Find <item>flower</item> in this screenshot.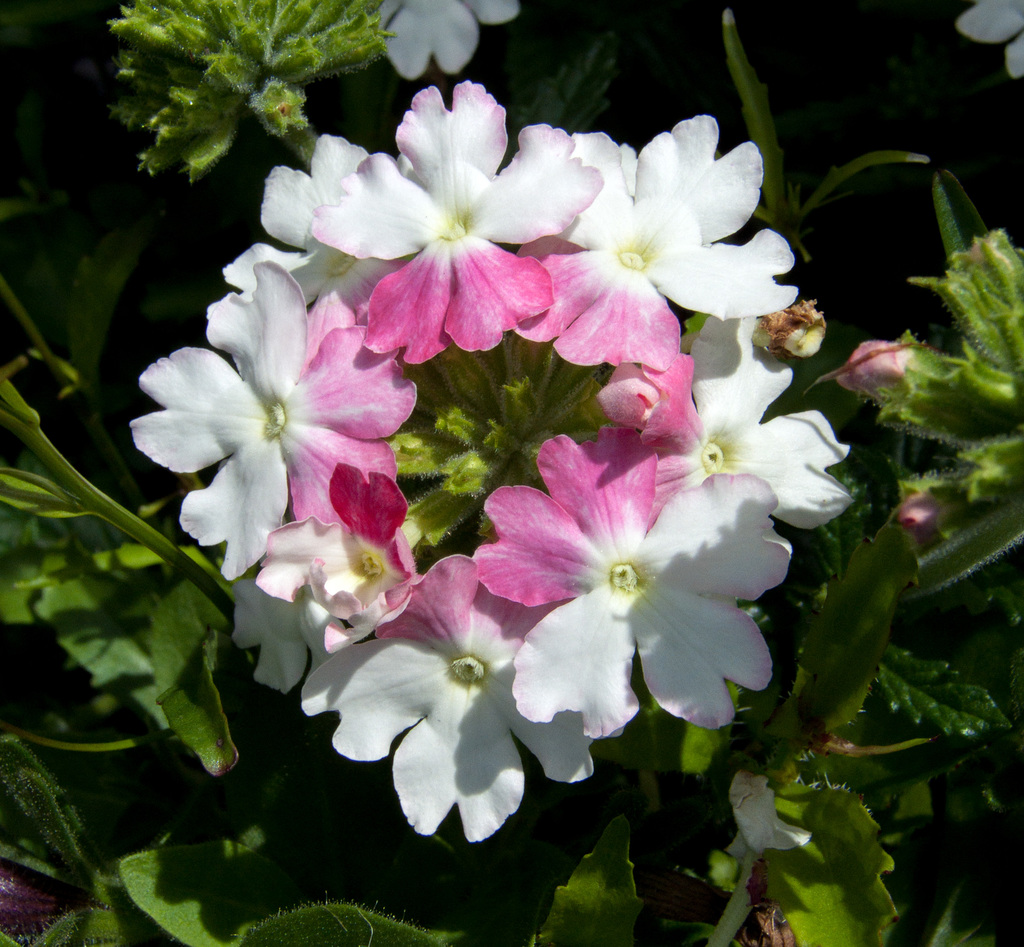
The bounding box for <item>flower</item> is {"x1": 959, "y1": 0, "x2": 1023, "y2": 81}.
